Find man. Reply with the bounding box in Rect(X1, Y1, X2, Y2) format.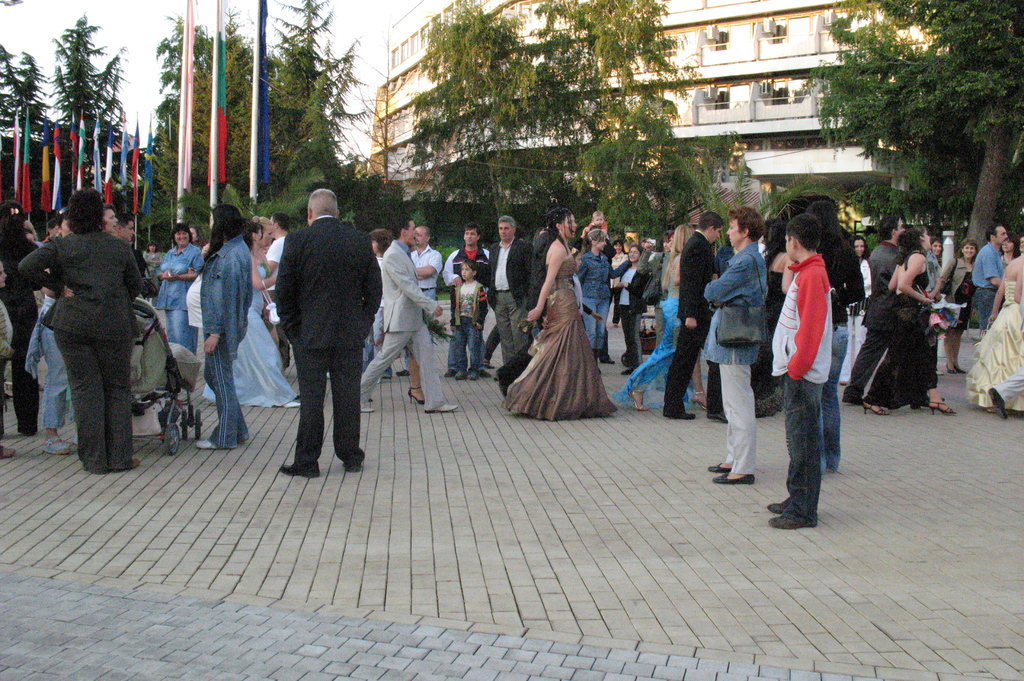
Rect(118, 214, 136, 243).
